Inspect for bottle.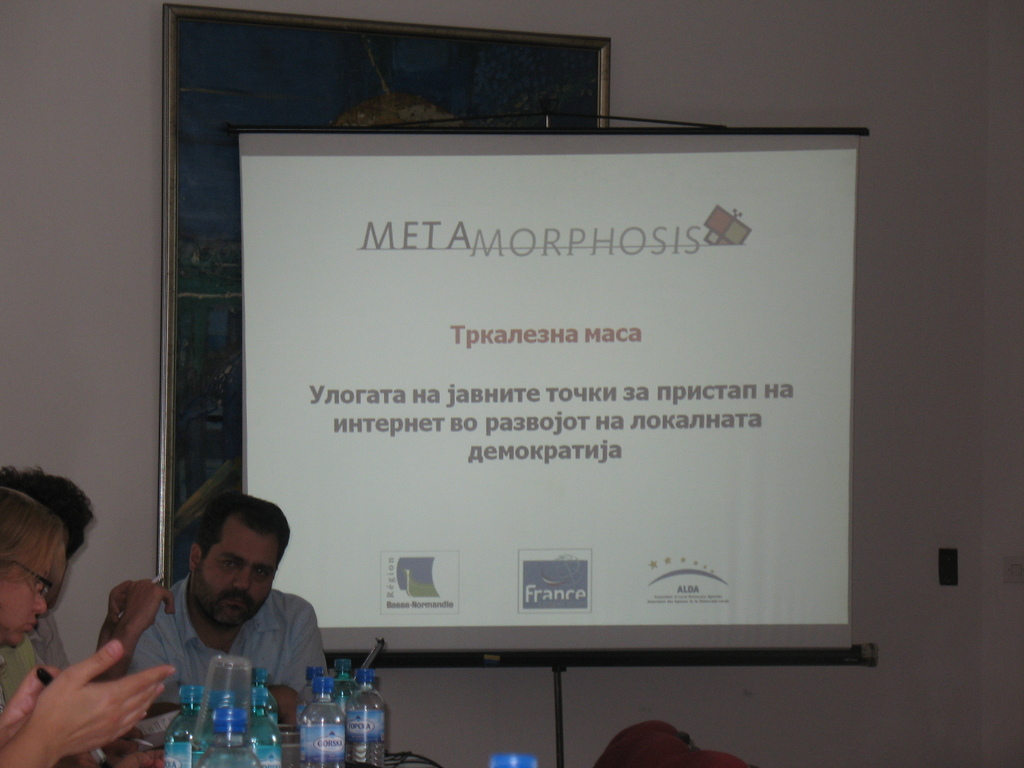
Inspection: 202:694:241:740.
